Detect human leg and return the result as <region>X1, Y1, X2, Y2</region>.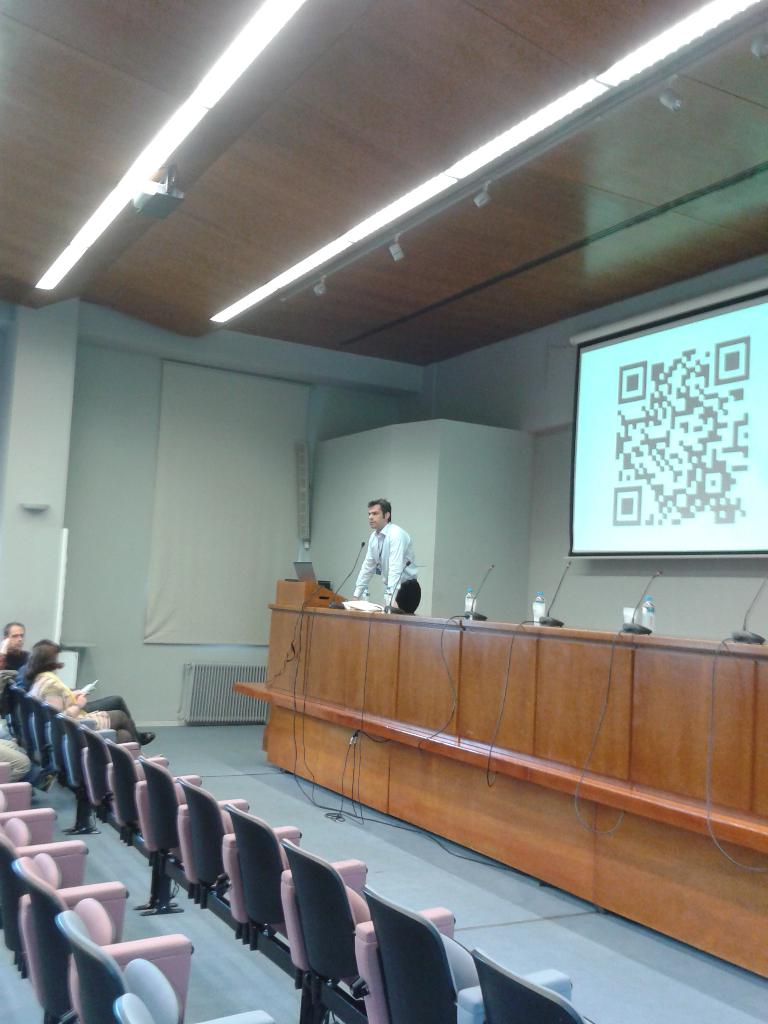
<region>90, 696, 163, 744</region>.
